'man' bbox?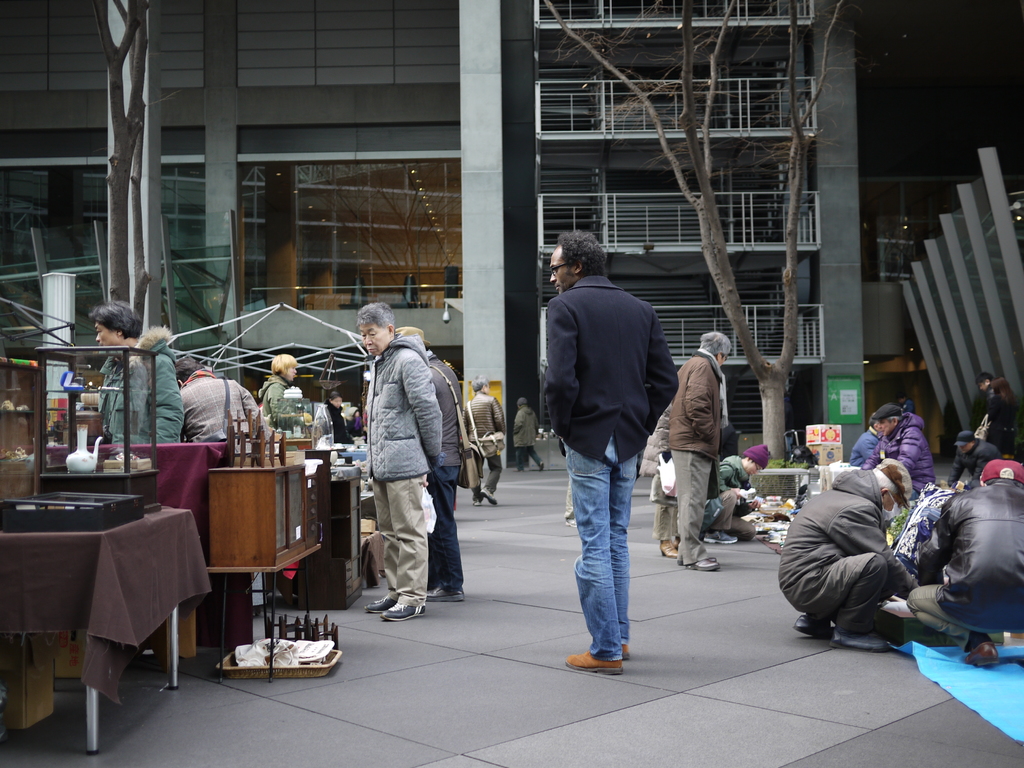
left=388, top=323, right=479, bottom=605
